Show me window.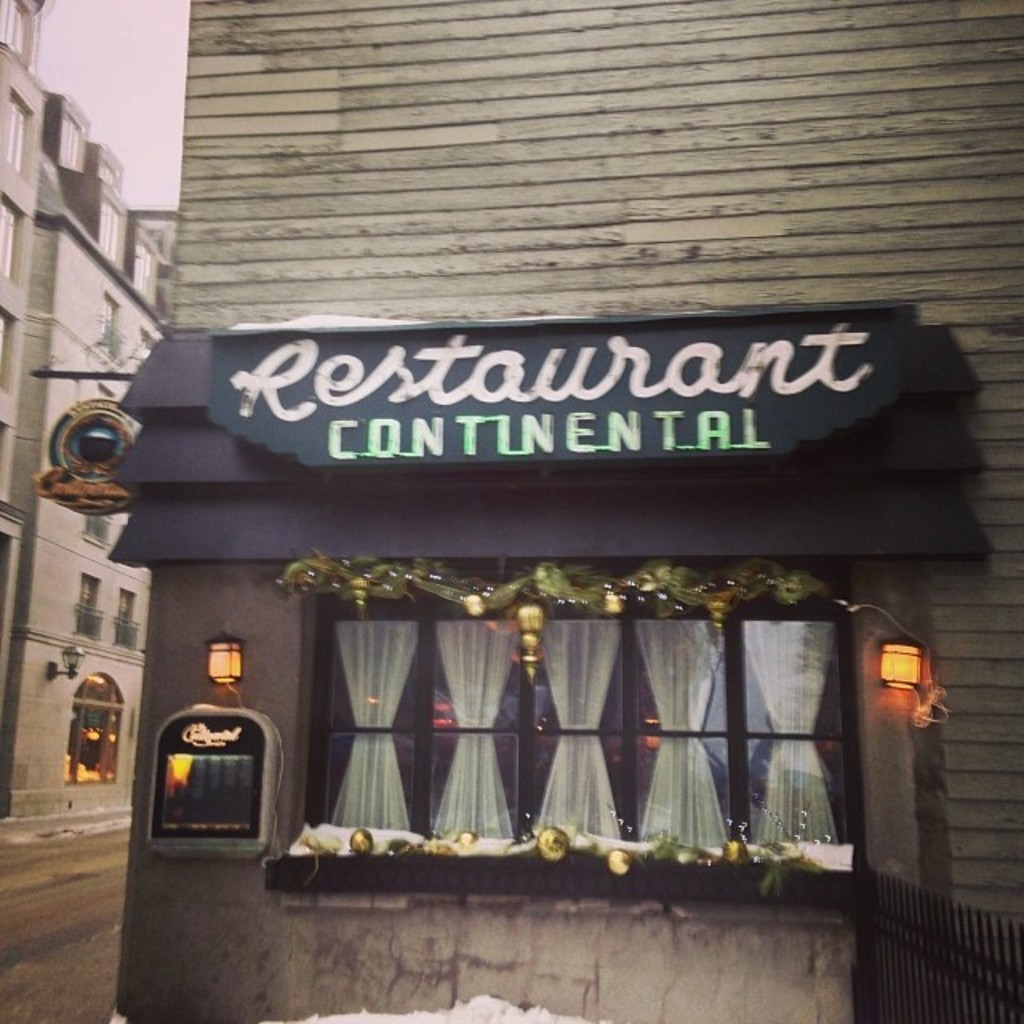
window is here: x1=133 y1=235 x2=154 y2=291.
